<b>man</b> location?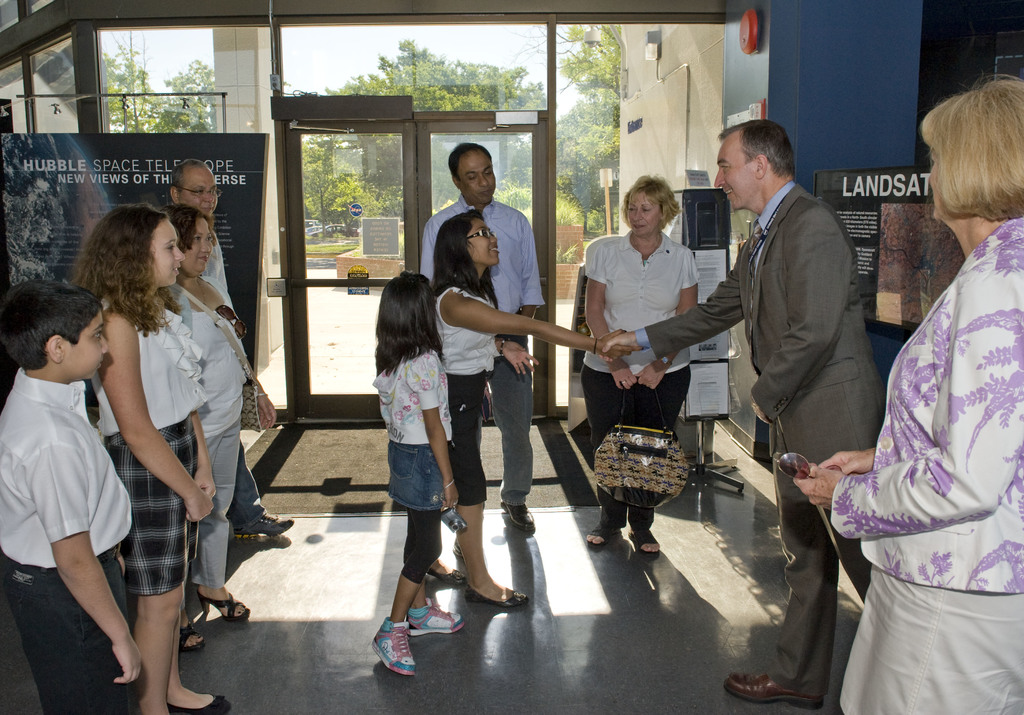
left=595, top=124, right=884, bottom=707
